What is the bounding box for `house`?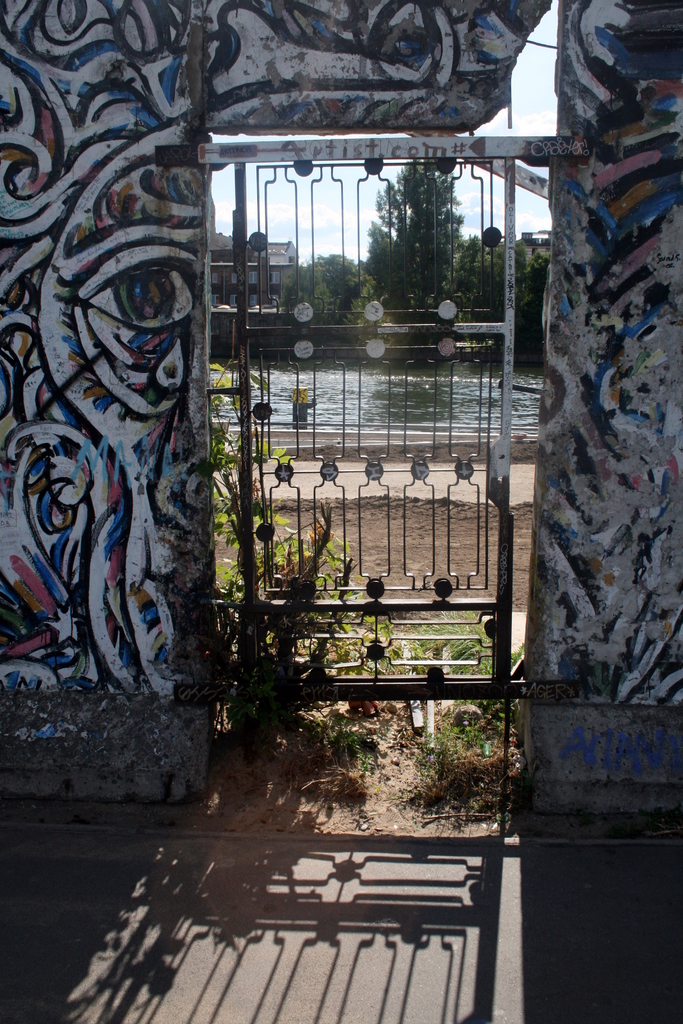
[left=439, top=214, right=547, bottom=374].
